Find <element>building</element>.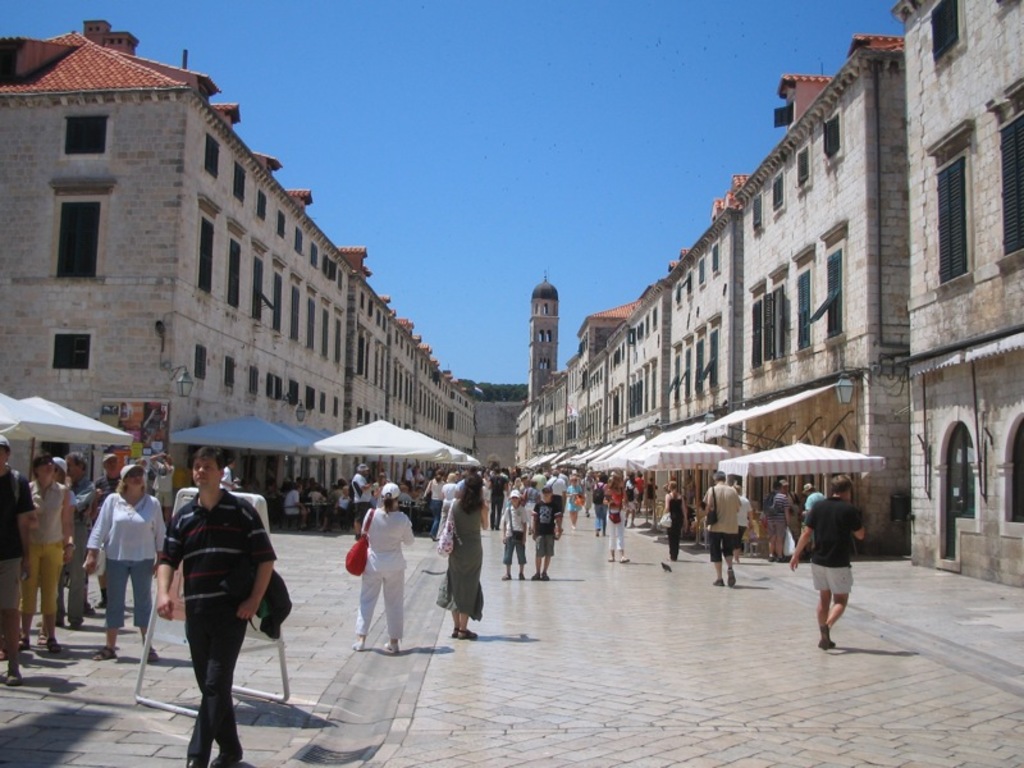
bbox(507, 0, 1023, 595).
